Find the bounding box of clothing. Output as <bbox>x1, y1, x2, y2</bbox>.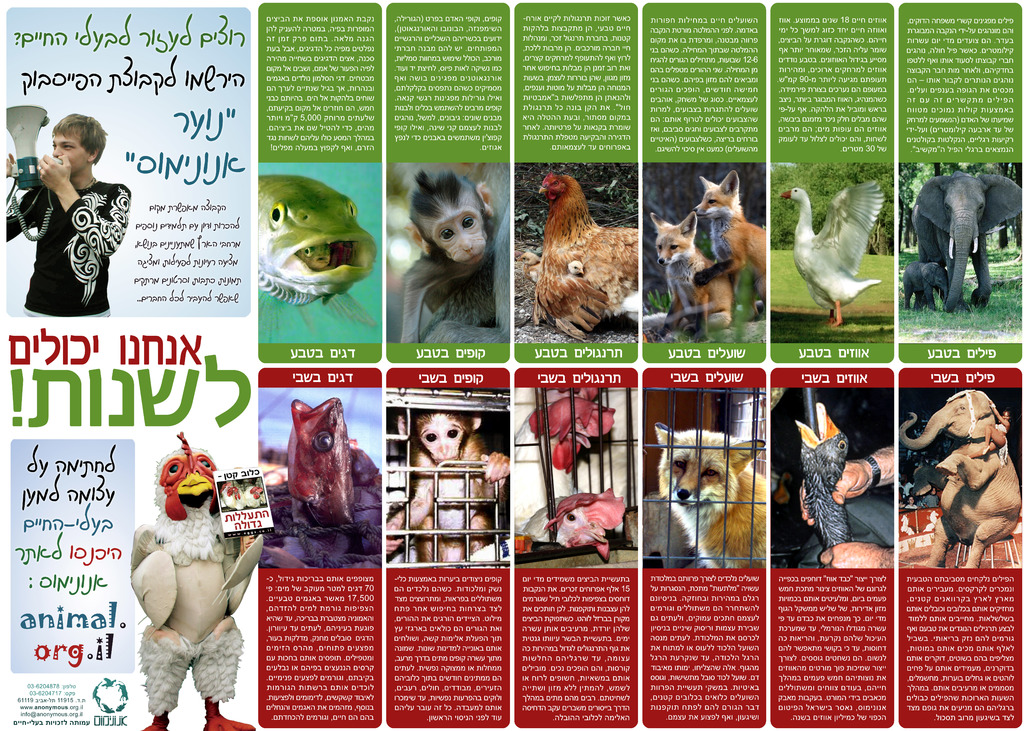
<bbox>8, 187, 123, 313</bbox>.
